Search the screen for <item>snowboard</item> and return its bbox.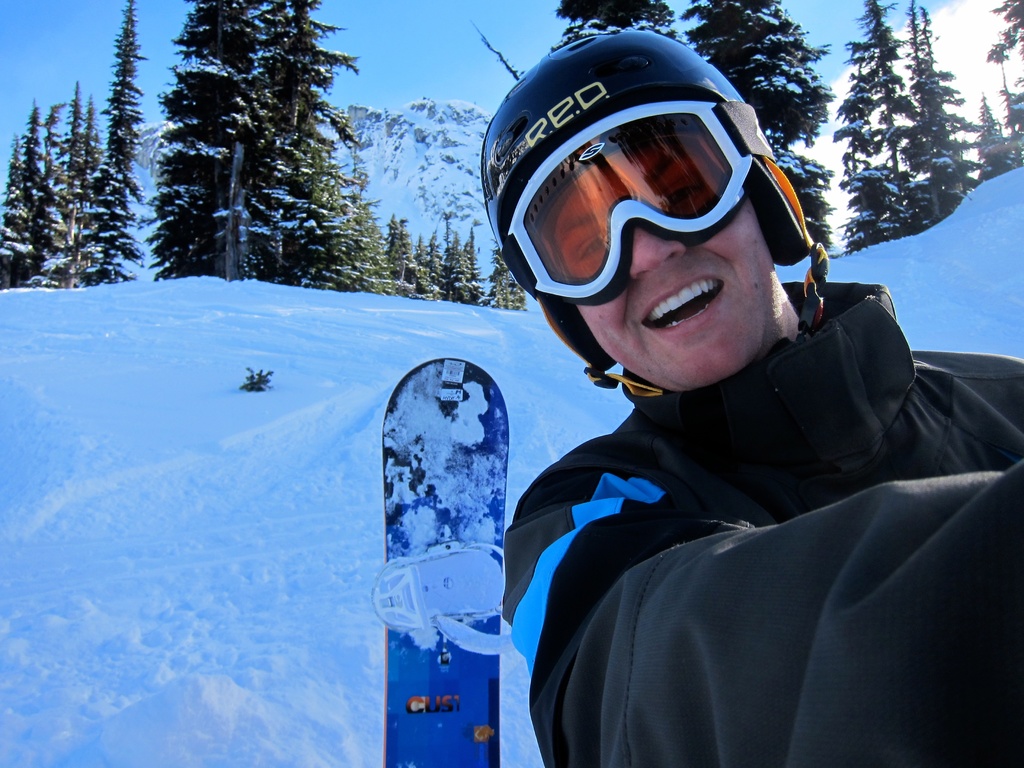
Found: <bbox>371, 357, 509, 767</bbox>.
